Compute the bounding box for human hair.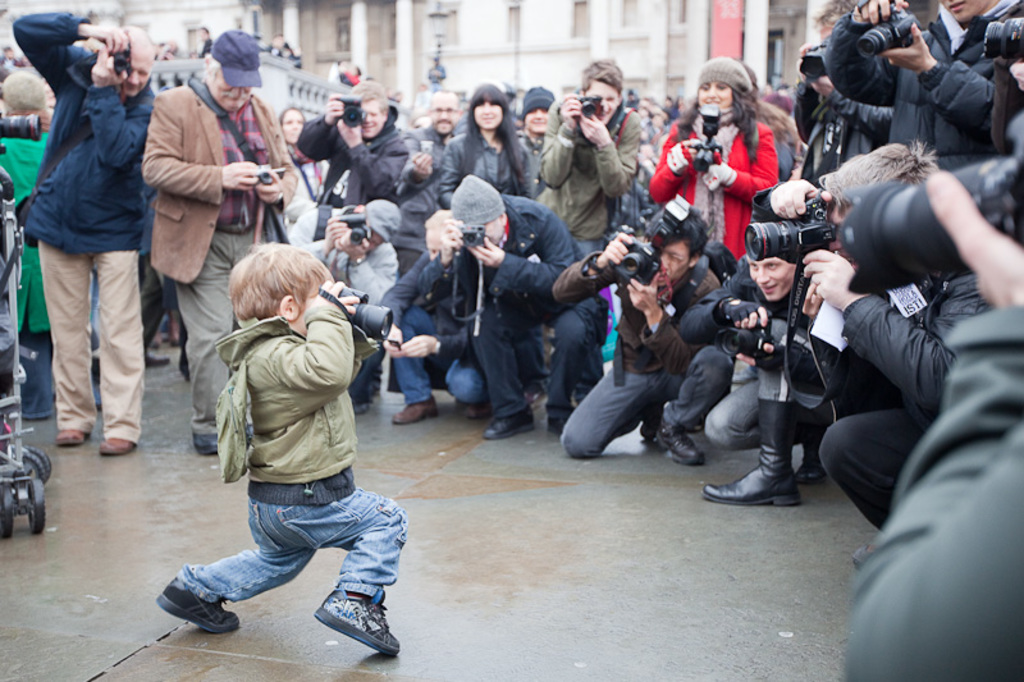
crop(201, 56, 221, 82).
